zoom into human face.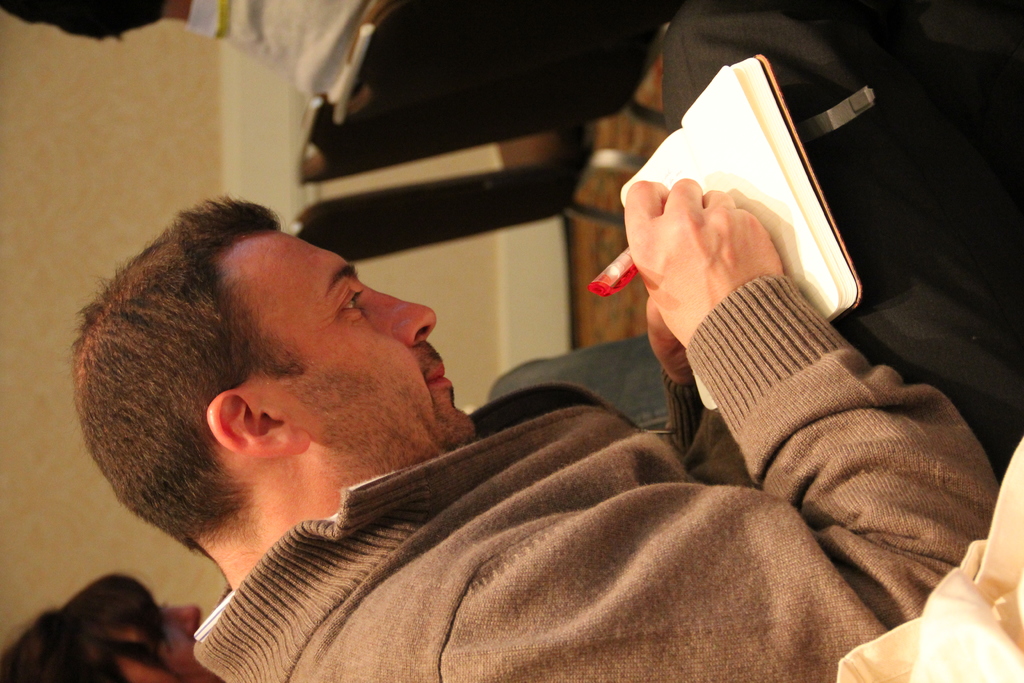
Zoom target: 218,220,477,462.
